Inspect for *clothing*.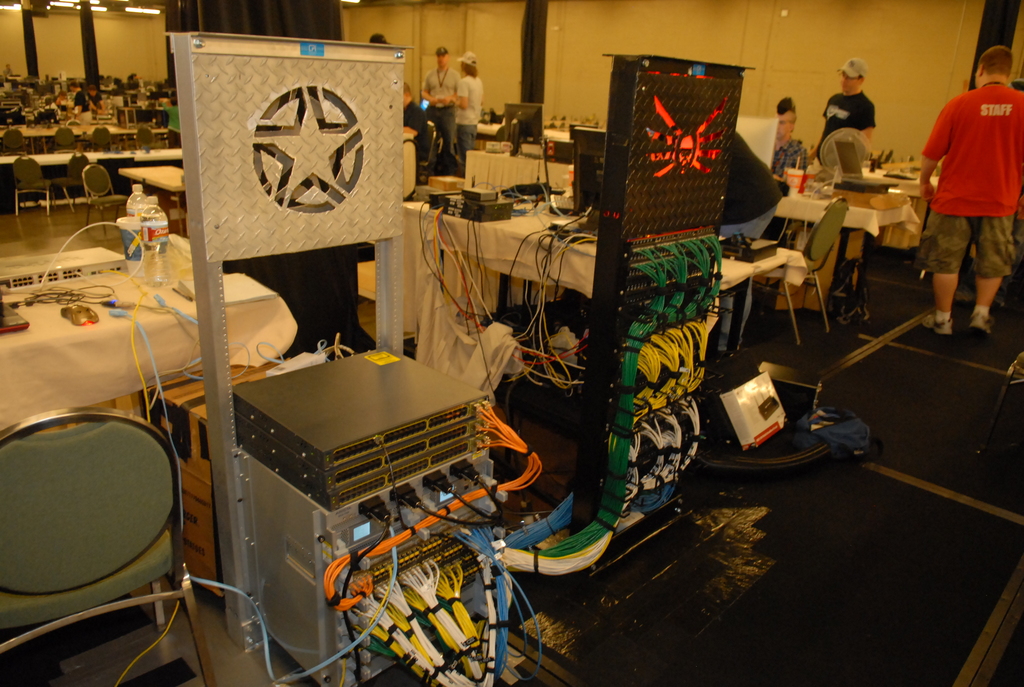
Inspection: x1=125 y1=67 x2=138 y2=106.
